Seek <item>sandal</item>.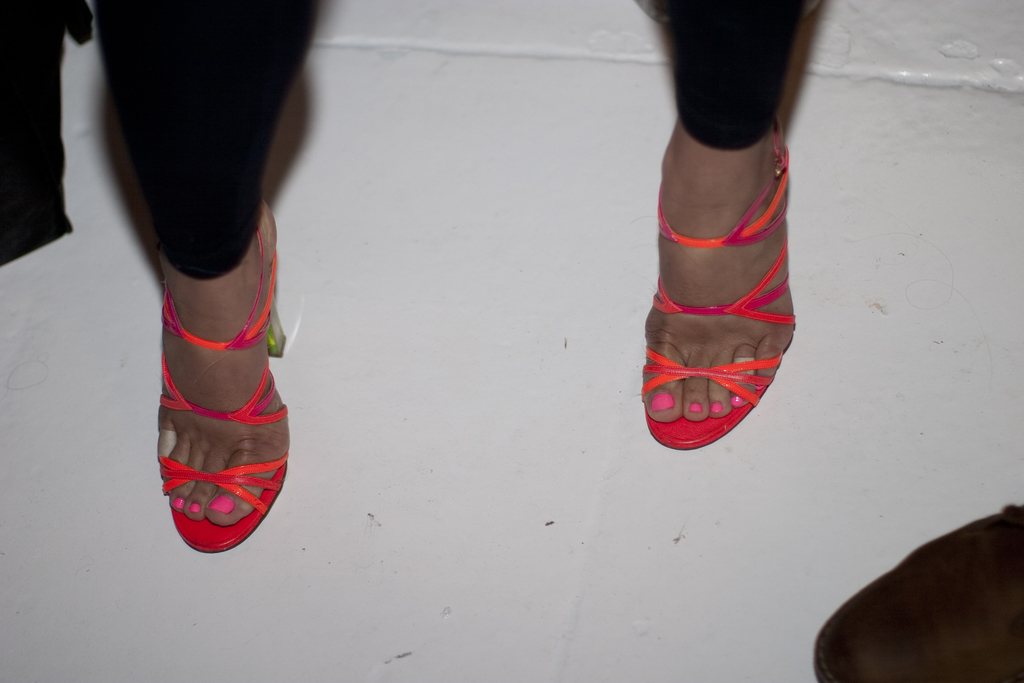
crop(154, 224, 292, 555).
